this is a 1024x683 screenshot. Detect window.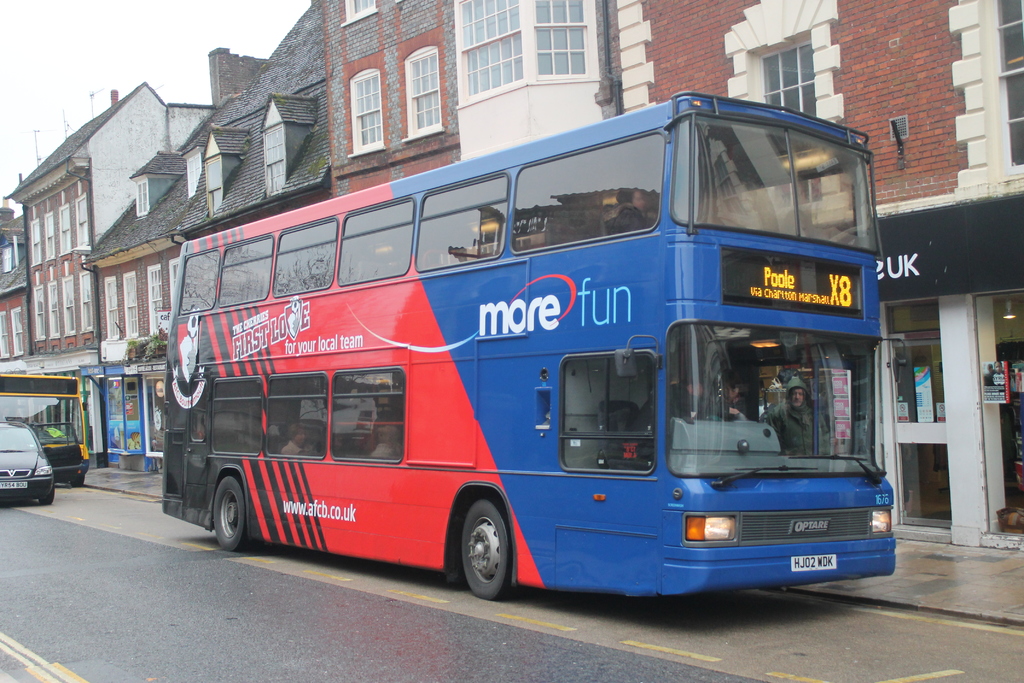
rect(34, 285, 43, 342).
